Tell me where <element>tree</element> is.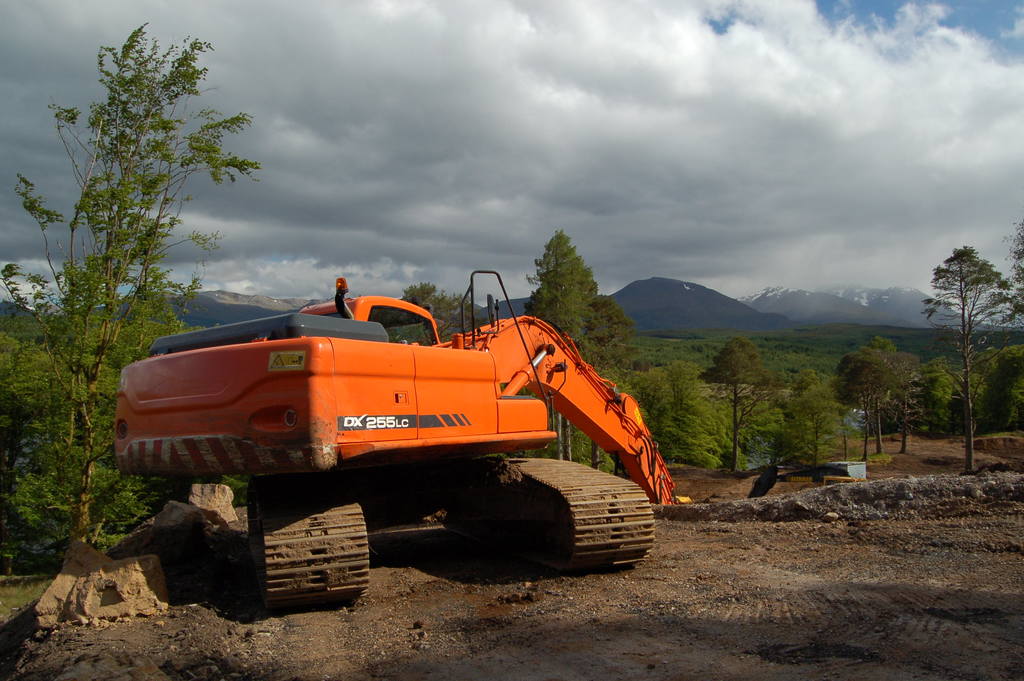
<element>tree</element> is at bbox(398, 283, 478, 343).
